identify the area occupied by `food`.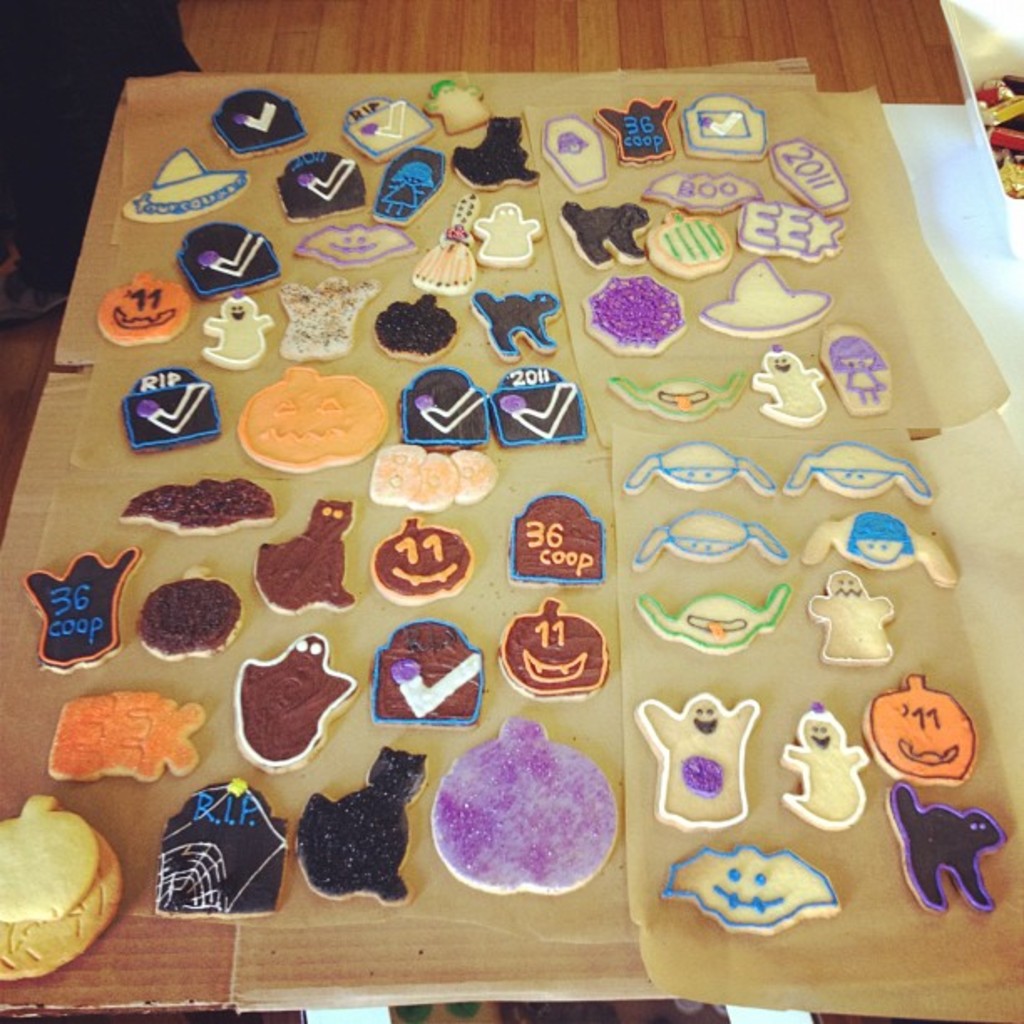
Area: 294/745/428/909.
